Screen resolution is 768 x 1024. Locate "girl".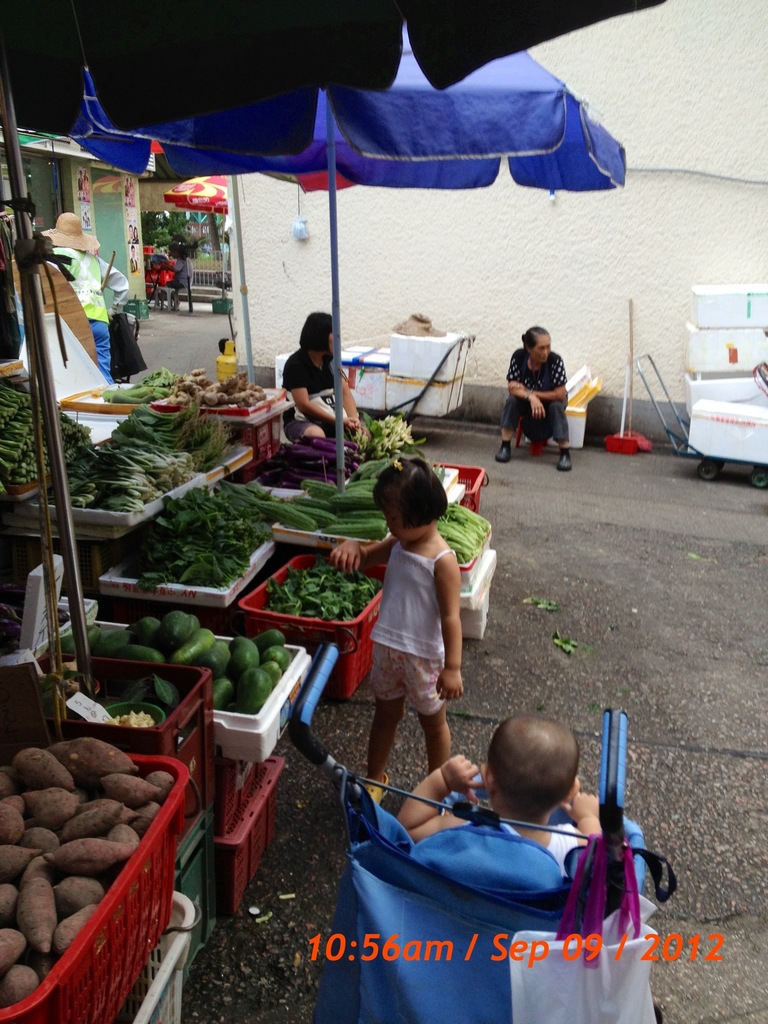
(330,462,464,803).
